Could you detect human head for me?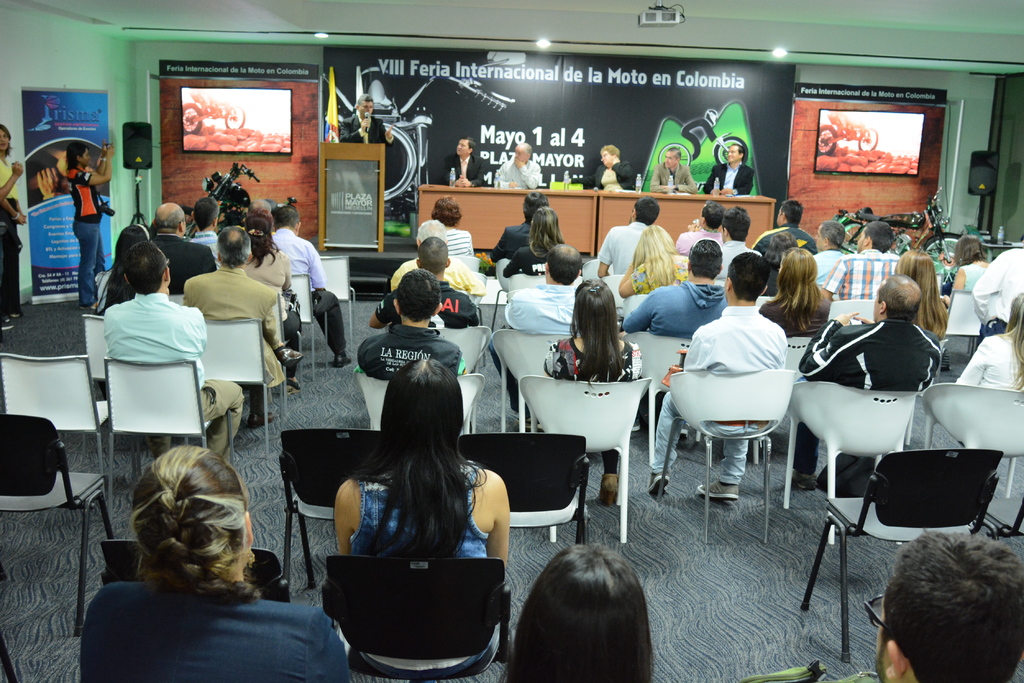
Detection result: rect(767, 226, 798, 268).
